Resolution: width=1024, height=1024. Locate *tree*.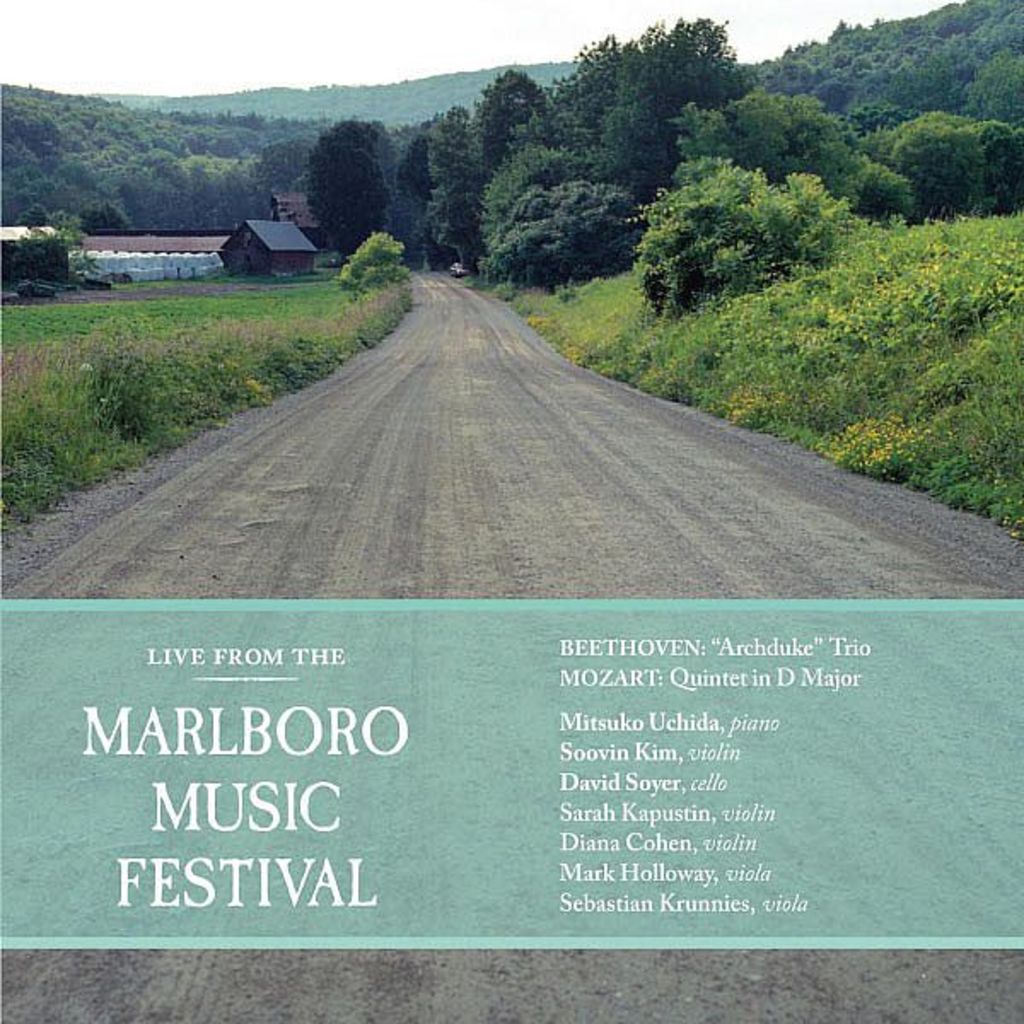
0/82/39/215.
